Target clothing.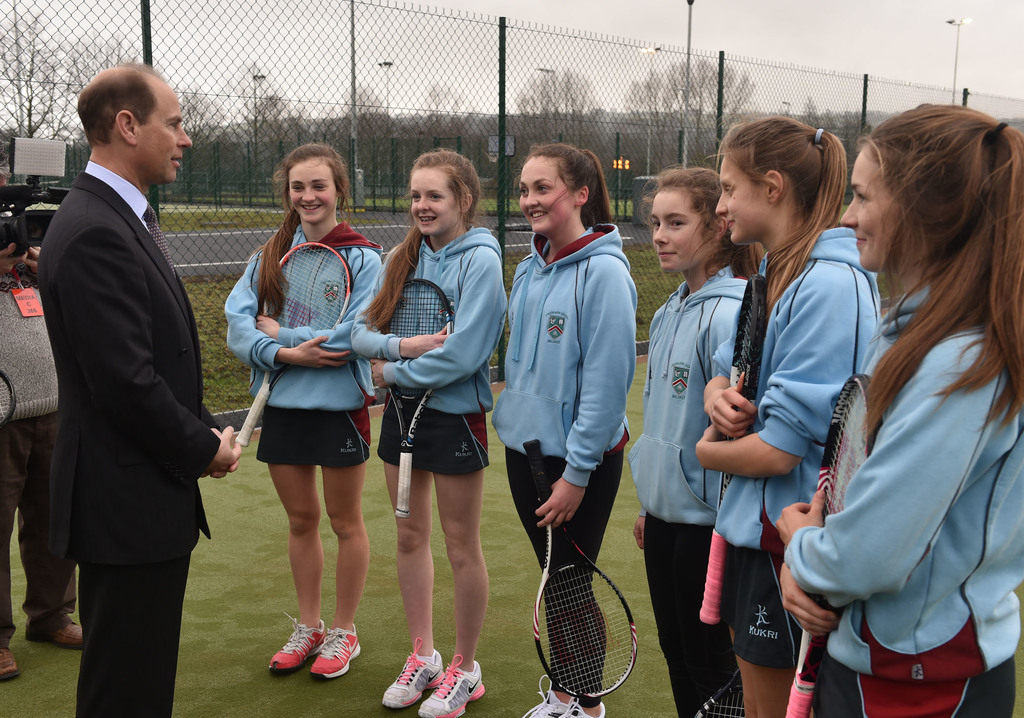
Target region: <bbox>37, 156, 222, 717</bbox>.
